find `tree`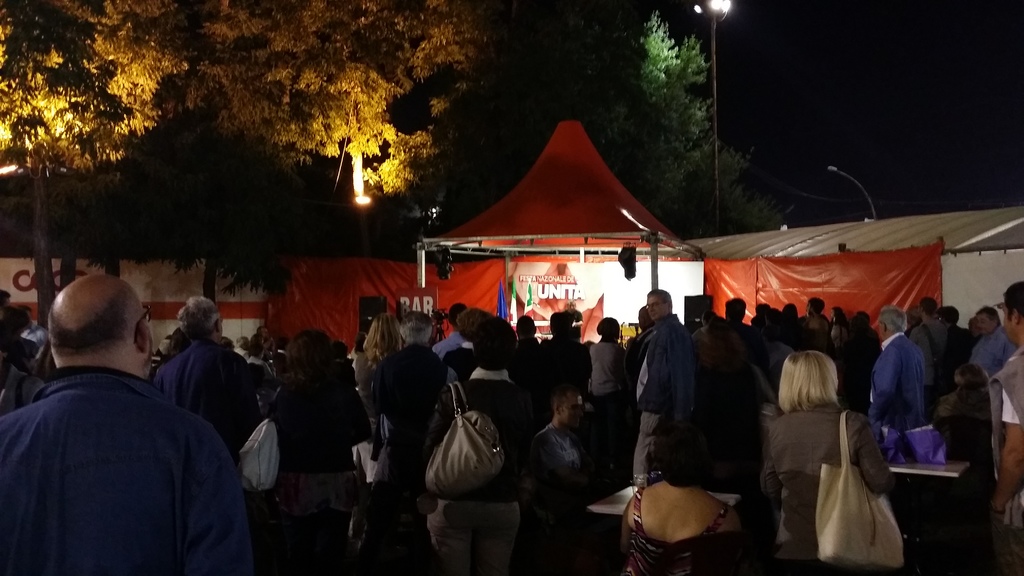
crop(0, 0, 188, 332)
